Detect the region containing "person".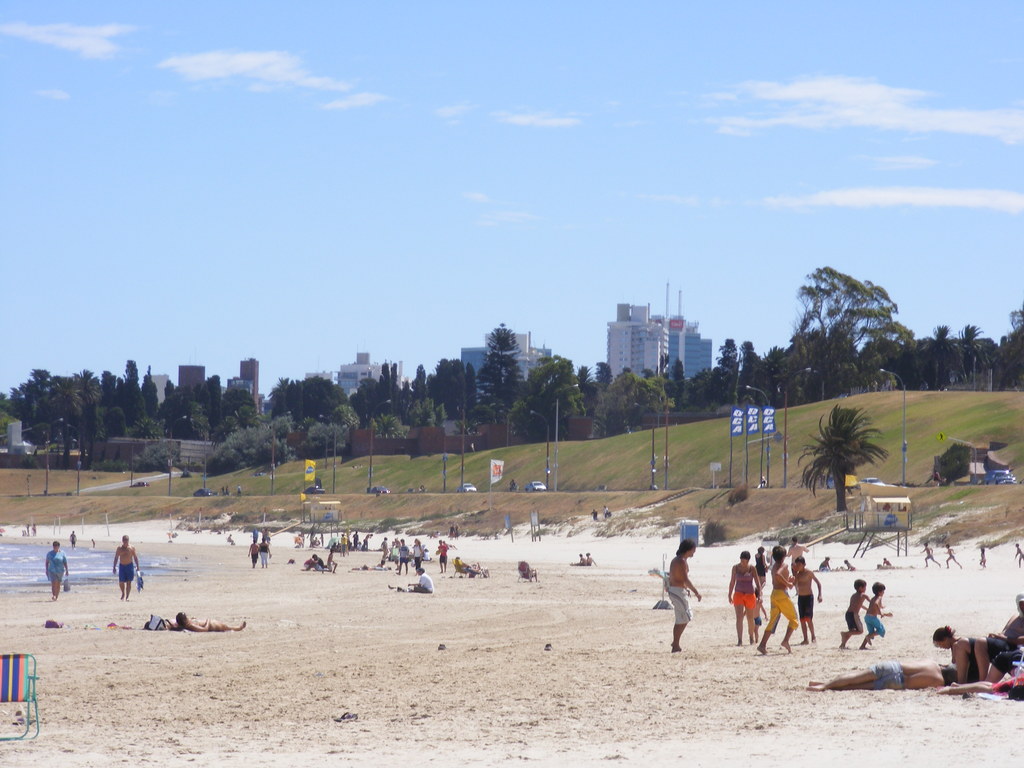
bbox(24, 521, 29, 537).
